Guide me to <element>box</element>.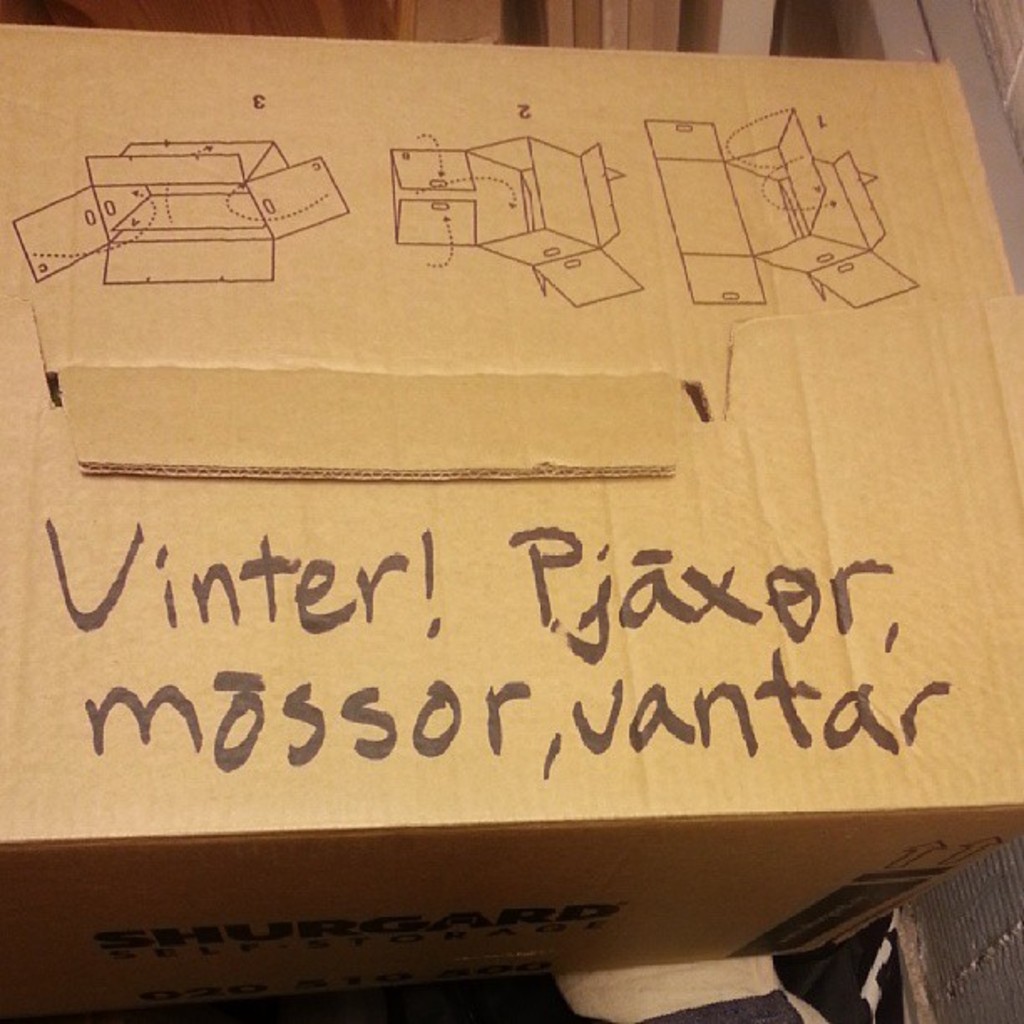
Guidance: <bbox>0, 22, 1022, 1022</bbox>.
